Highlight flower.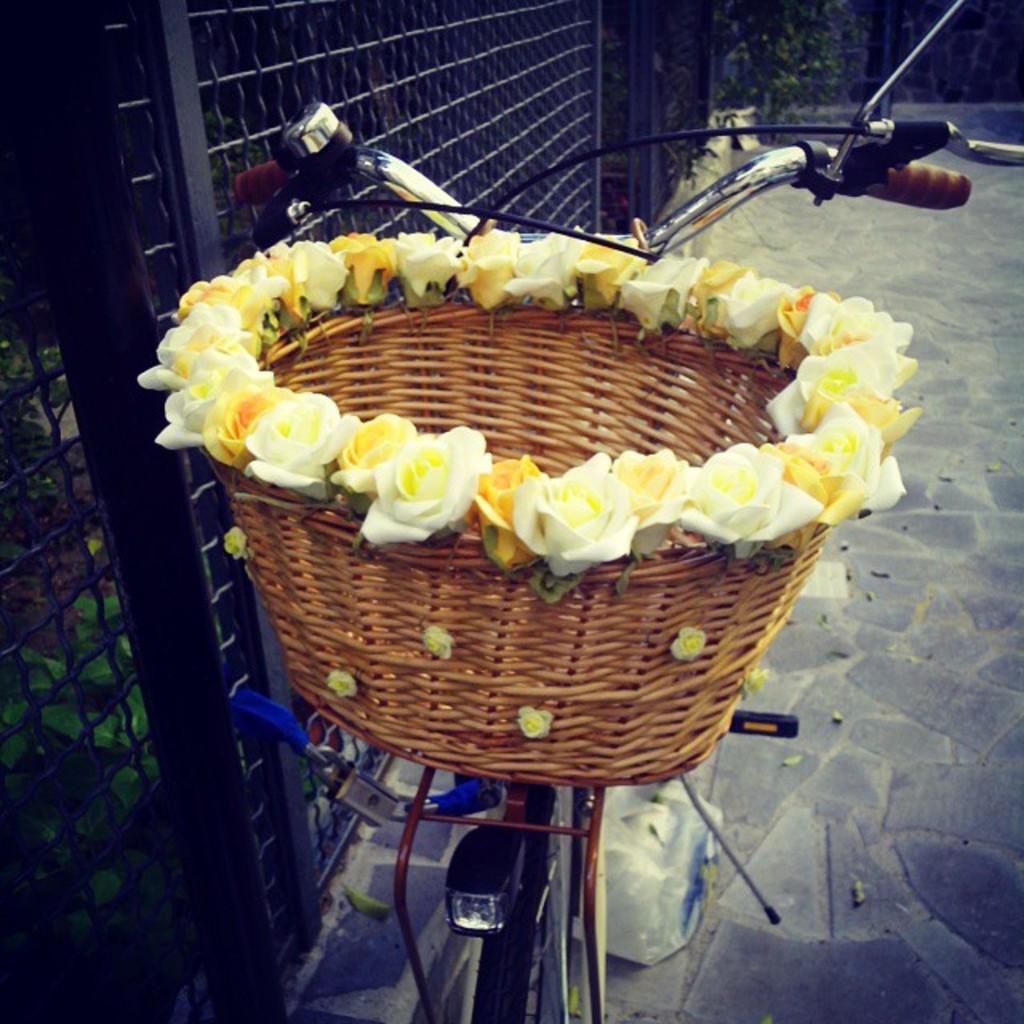
Highlighted region: [360,421,488,547].
